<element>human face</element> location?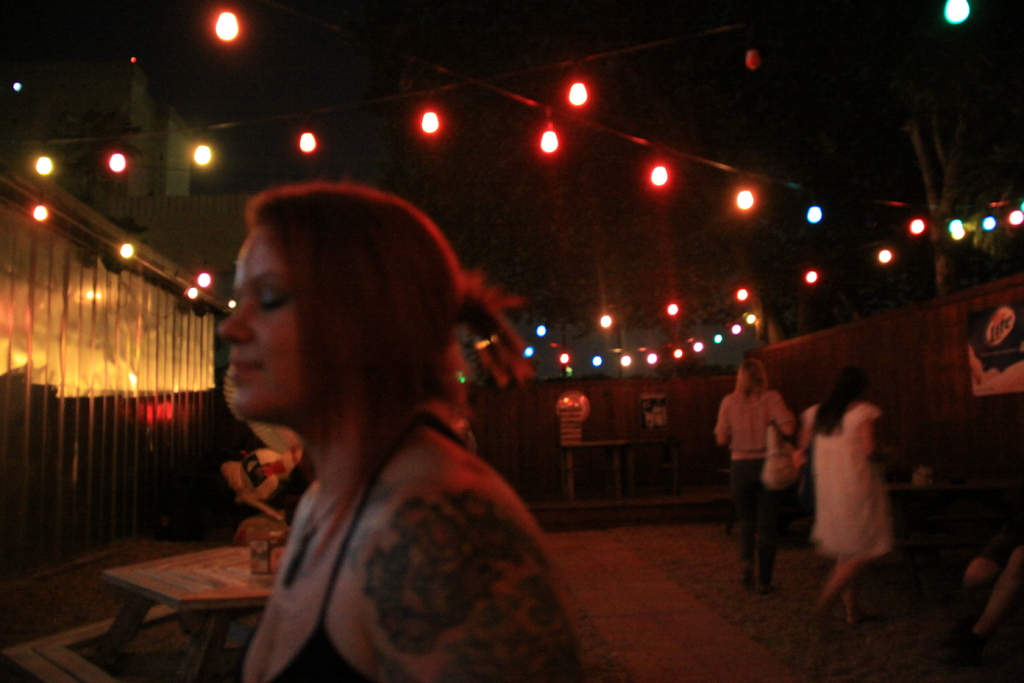
locate(213, 223, 307, 415)
